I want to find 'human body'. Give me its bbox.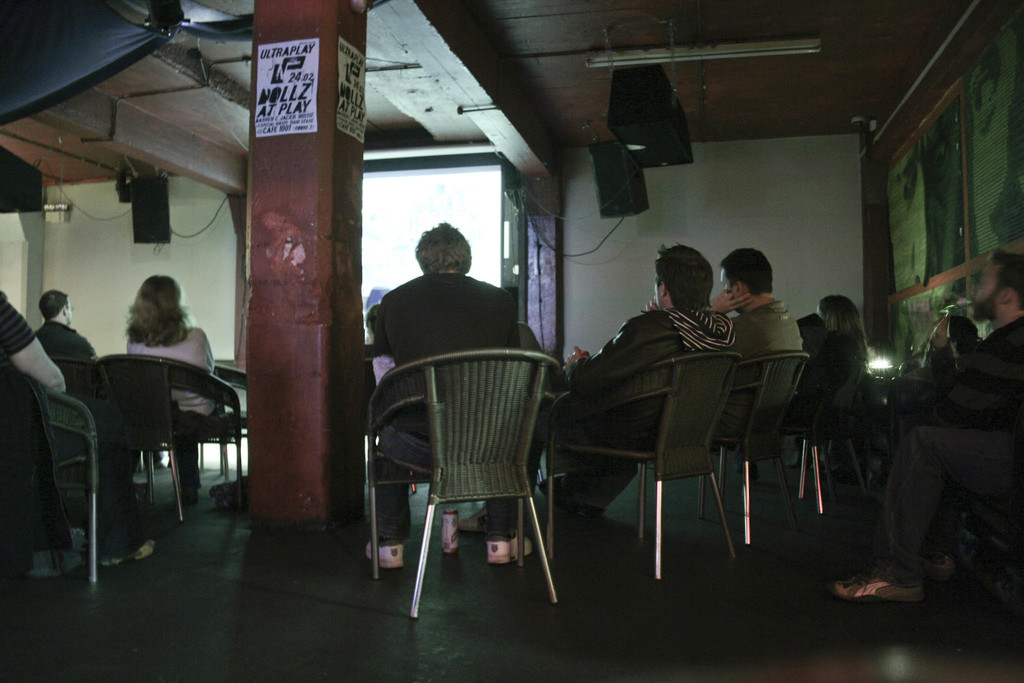
locate(360, 232, 564, 564).
